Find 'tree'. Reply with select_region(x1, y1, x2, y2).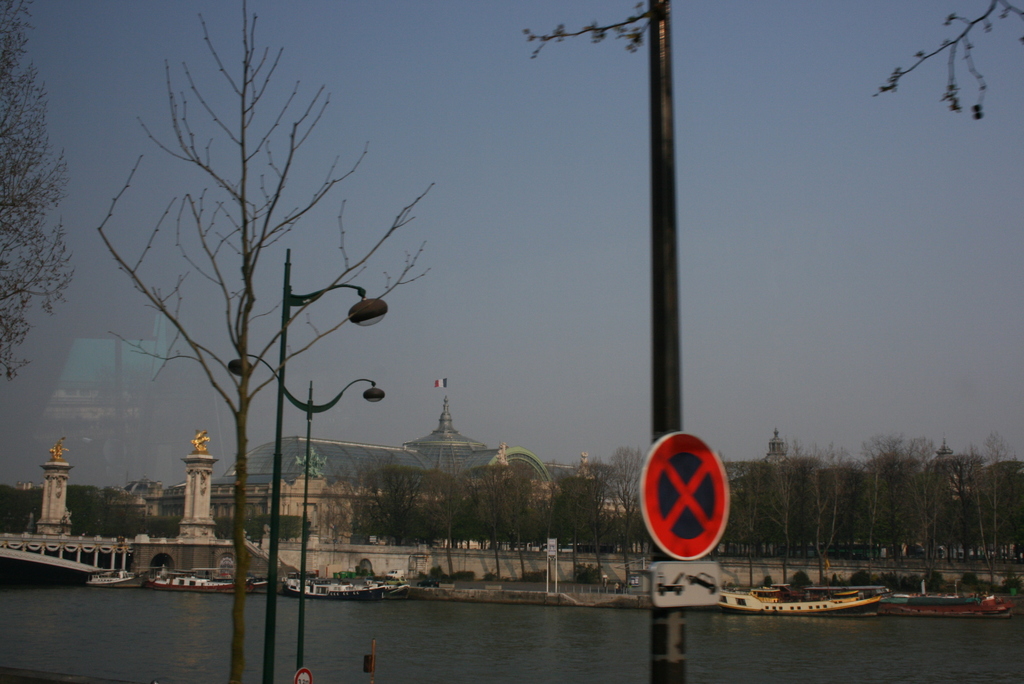
select_region(0, 0, 77, 387).
